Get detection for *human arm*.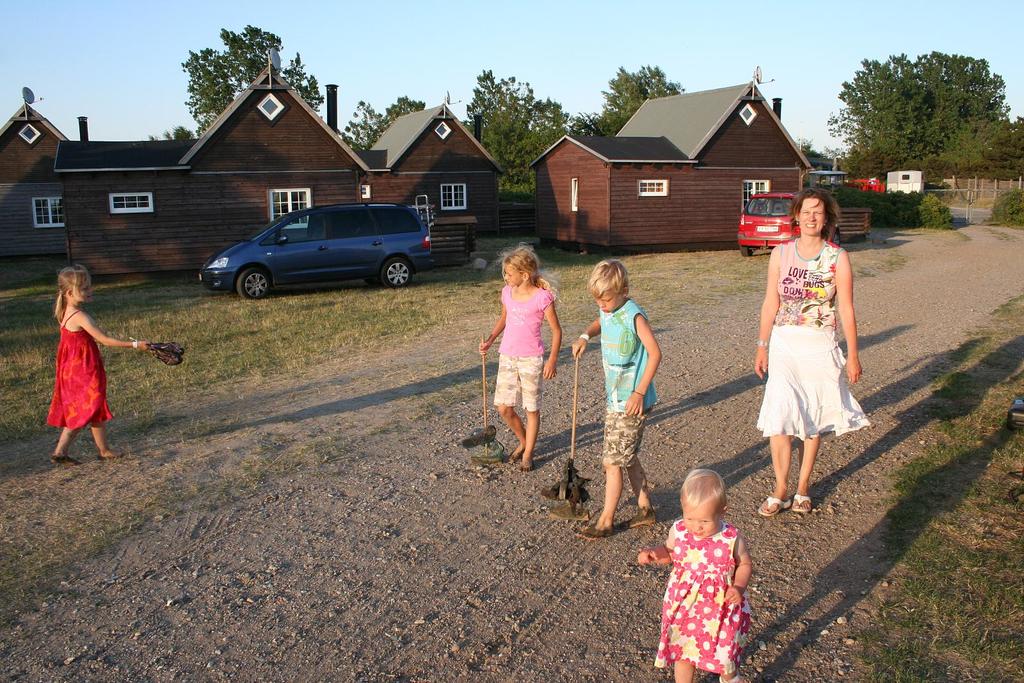
Detection: BBox(835, 250, 856, 381).
